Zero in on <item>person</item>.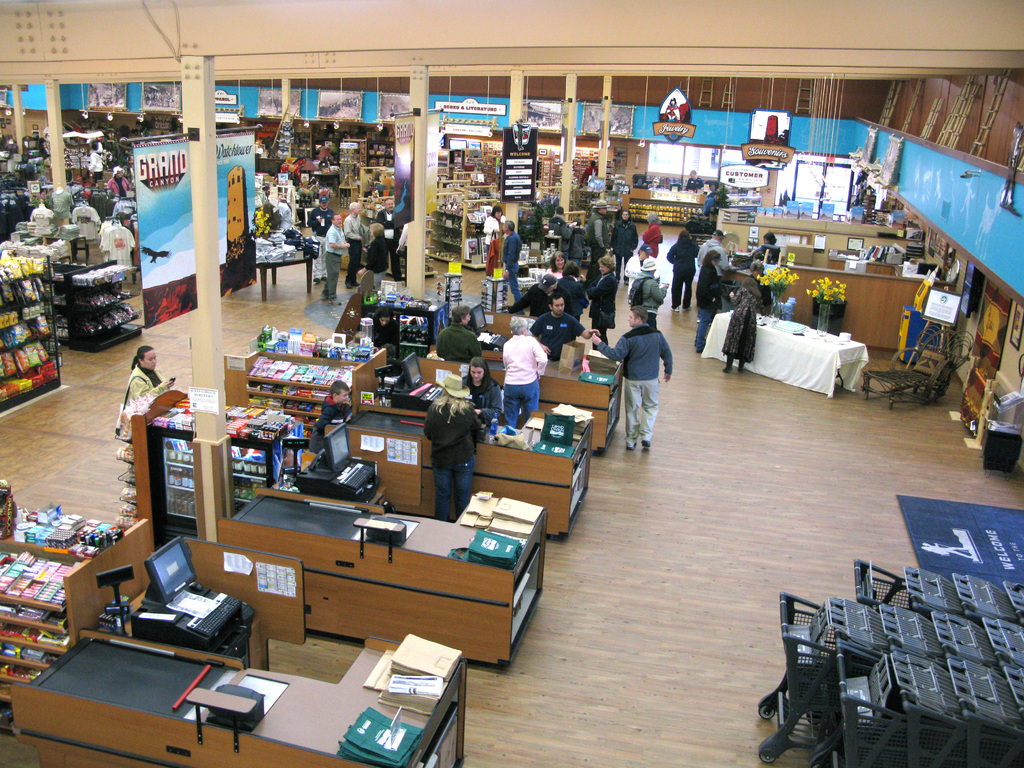
Zeroed in: select_region(307, 377, 355, 461).
